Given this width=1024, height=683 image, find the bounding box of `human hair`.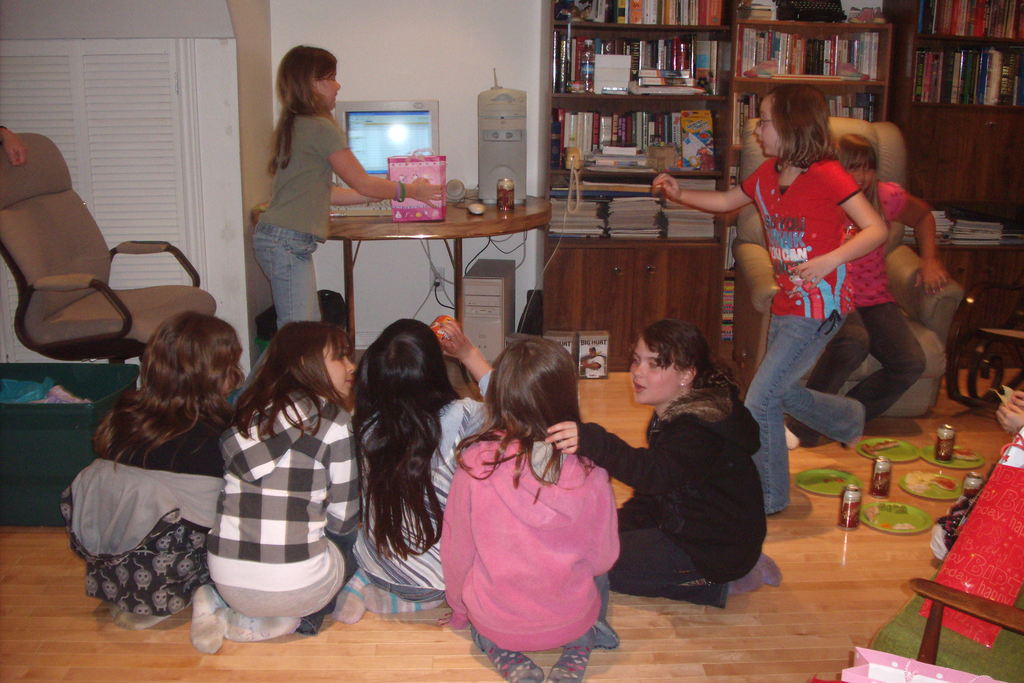
(left=266, top=44, right=337, bottom=177).
